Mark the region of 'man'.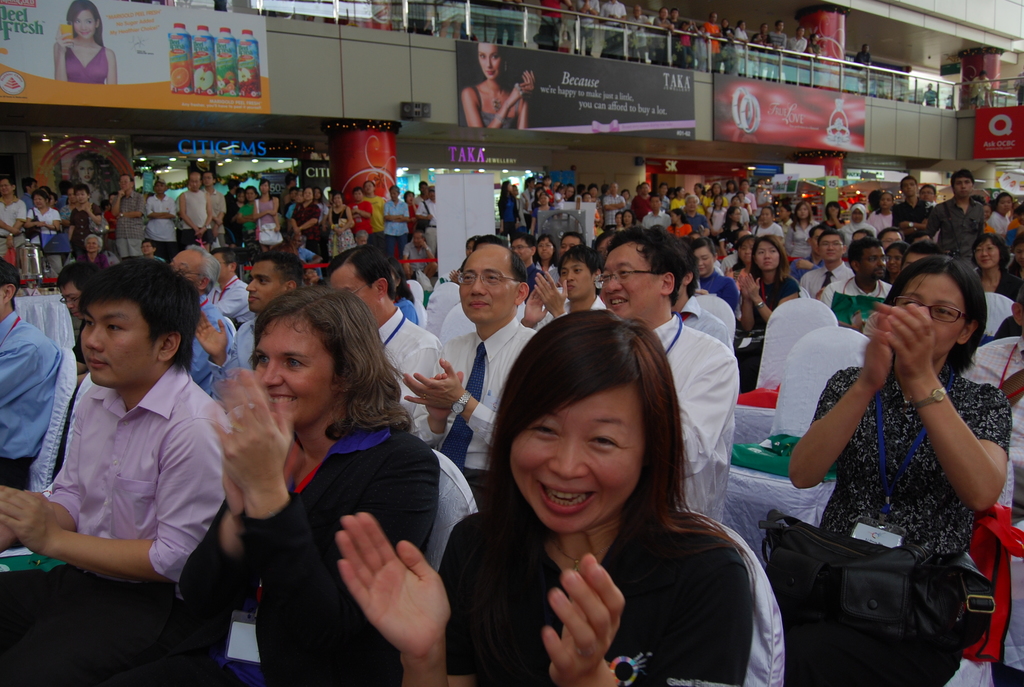
Region: box=[598, 0, 629, 61].
